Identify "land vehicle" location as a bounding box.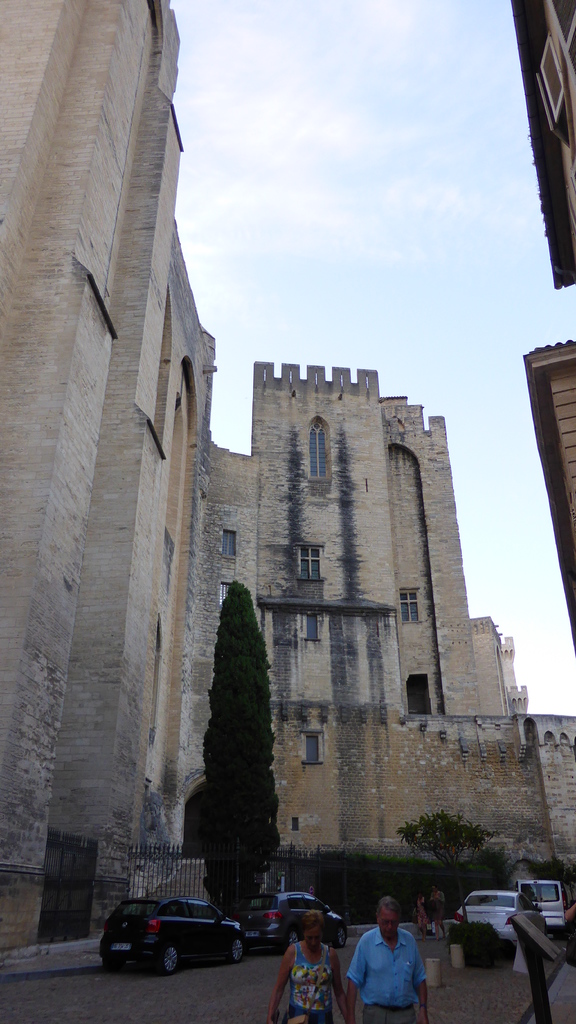
BBox(102, 895, 242, 972).
